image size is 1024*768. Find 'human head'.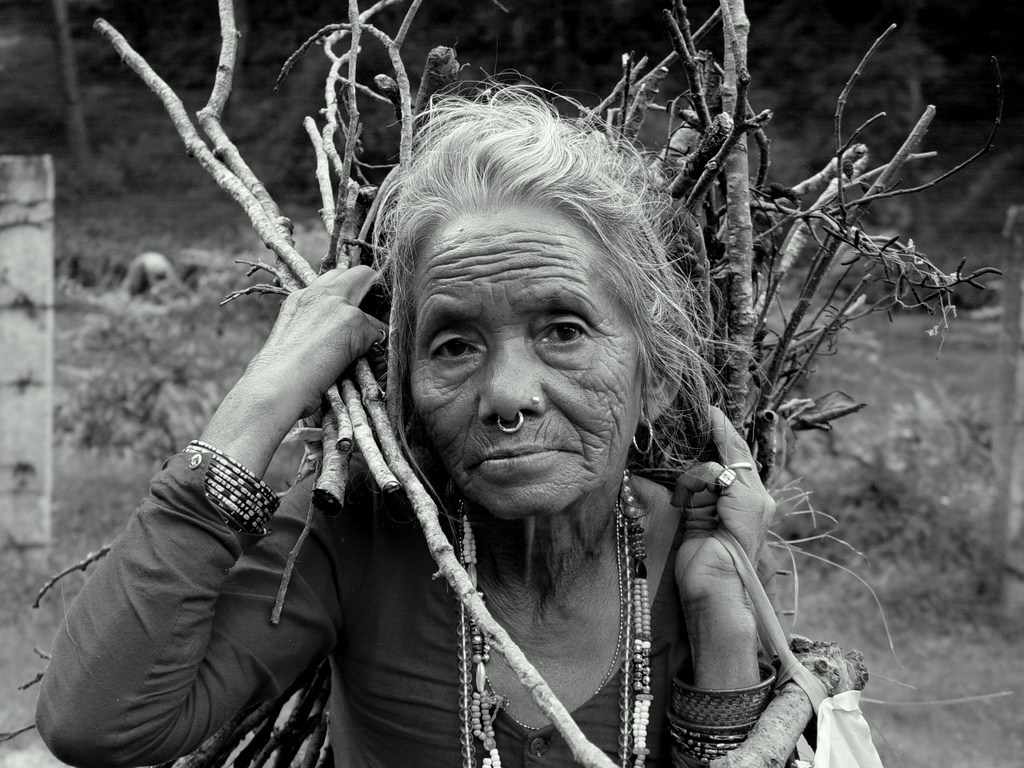
360:118:674:534.
